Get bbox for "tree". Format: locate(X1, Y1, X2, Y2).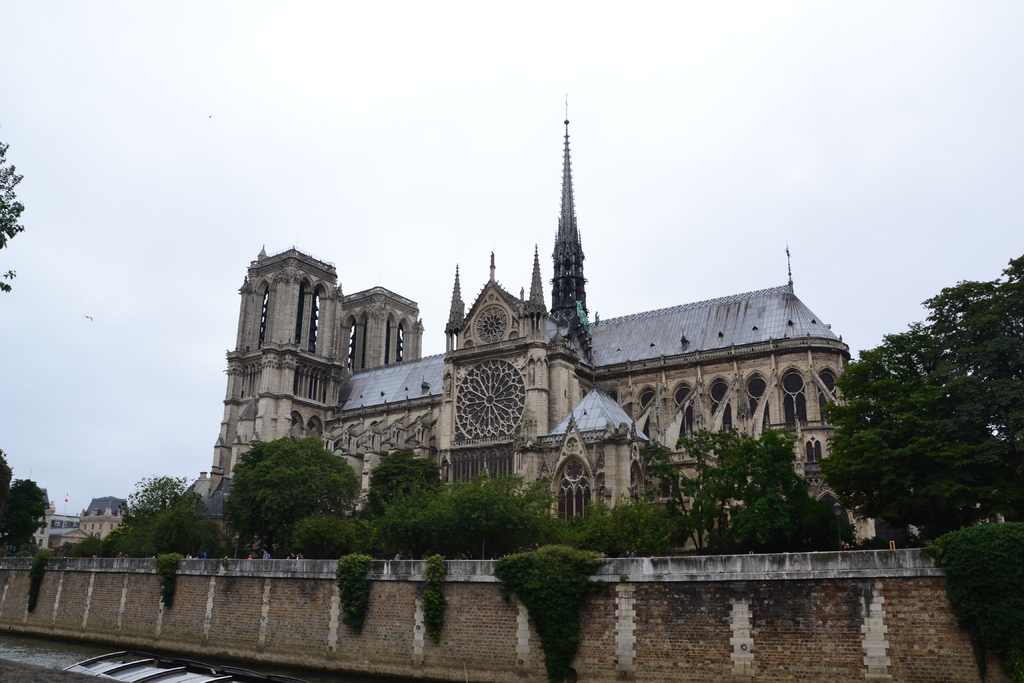
locate(227, 436, 355, 562).
